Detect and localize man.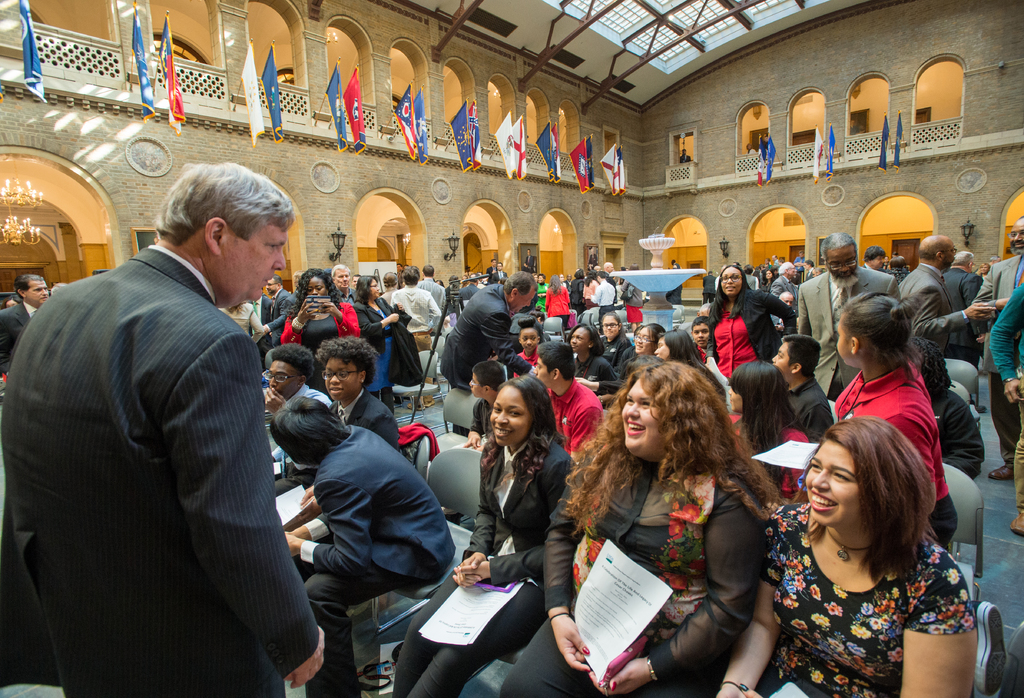
Localized at locate(491, 261, 508, 283).
